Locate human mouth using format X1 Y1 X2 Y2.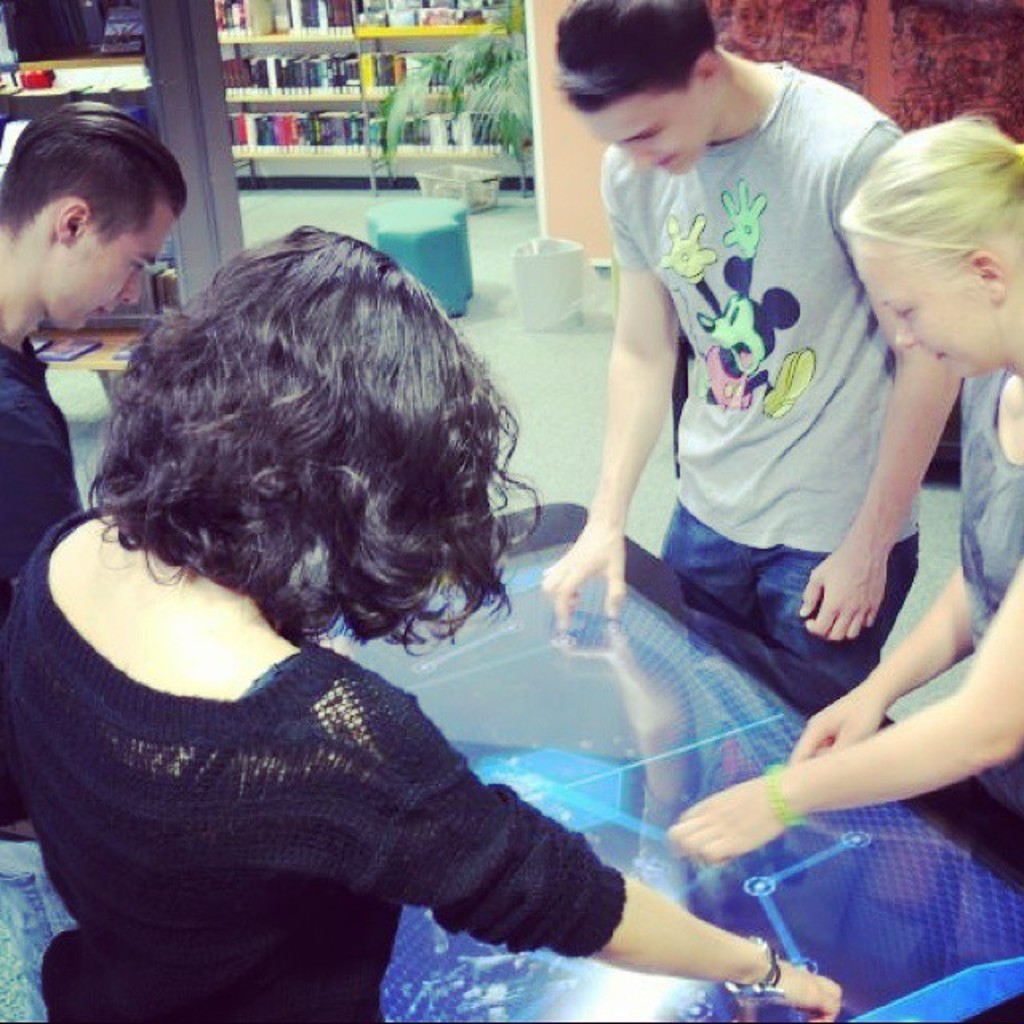
922 339 946 363.
